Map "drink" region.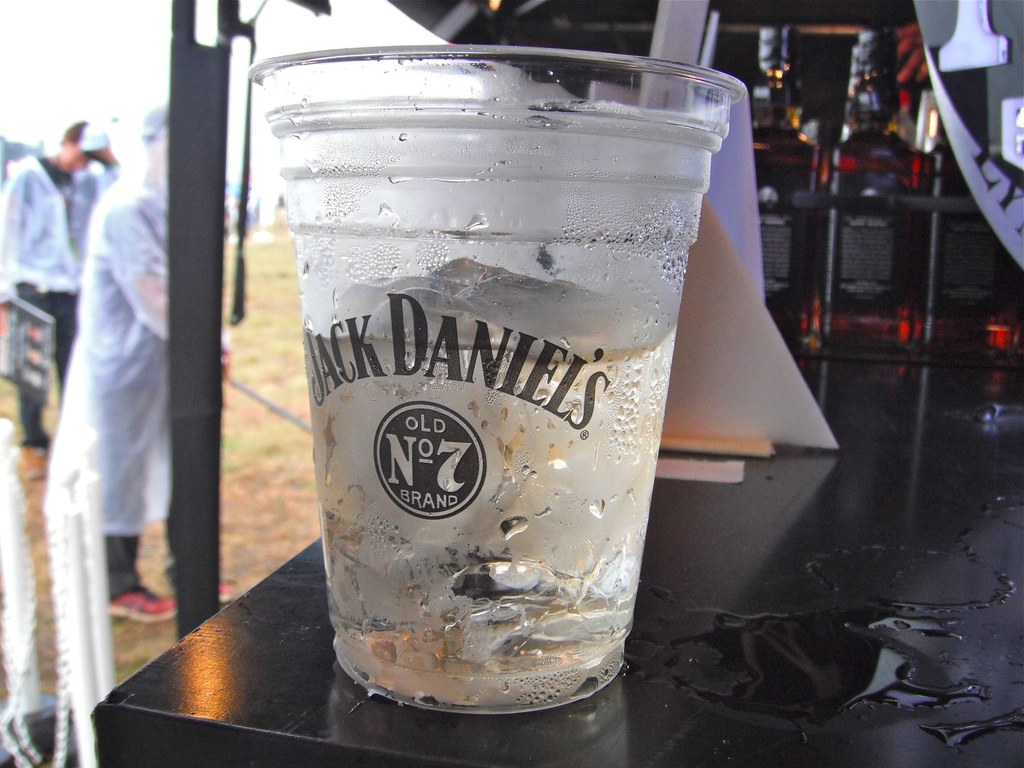
Mapped to (x1=815, y1=76, x2=919, y2=354).
